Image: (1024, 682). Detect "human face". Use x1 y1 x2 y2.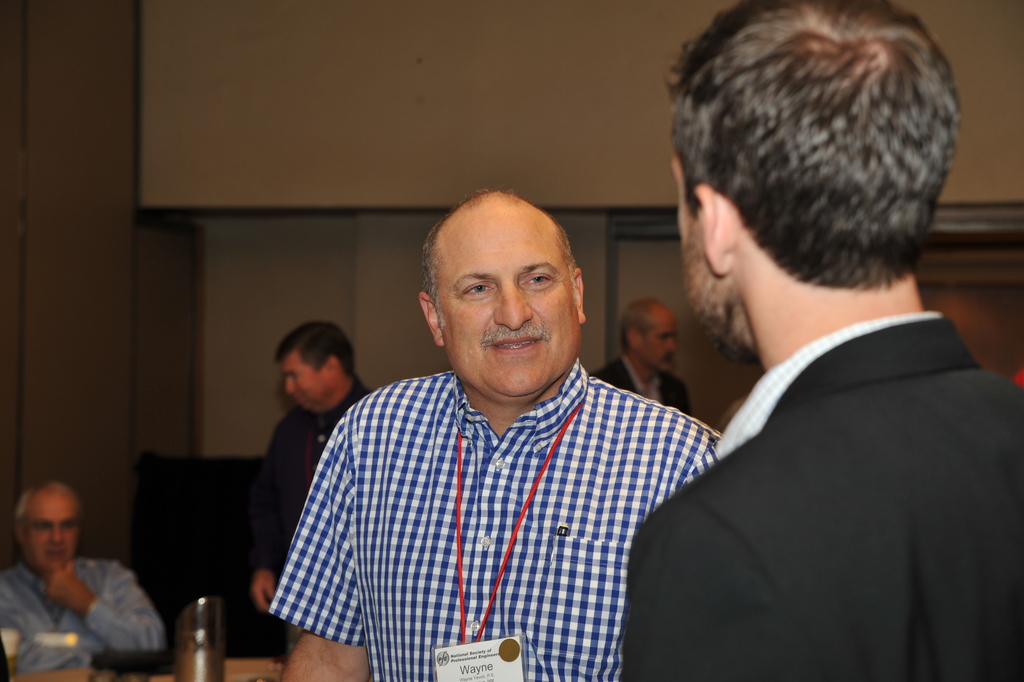
437 207 583 398.
